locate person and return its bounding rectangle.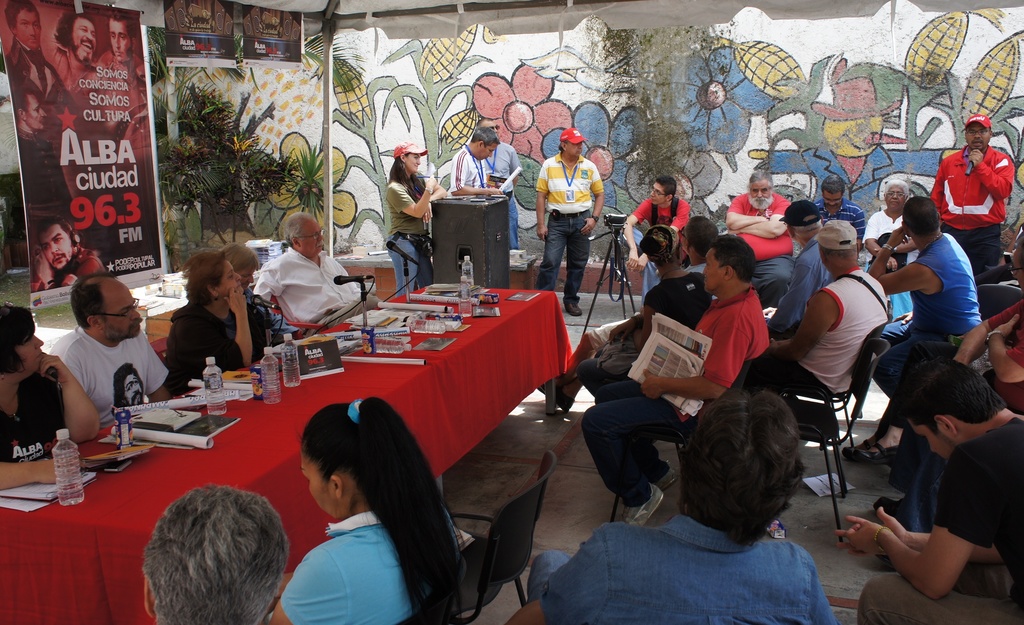
(x1=625, y1=179, x2=693, y2=312).
